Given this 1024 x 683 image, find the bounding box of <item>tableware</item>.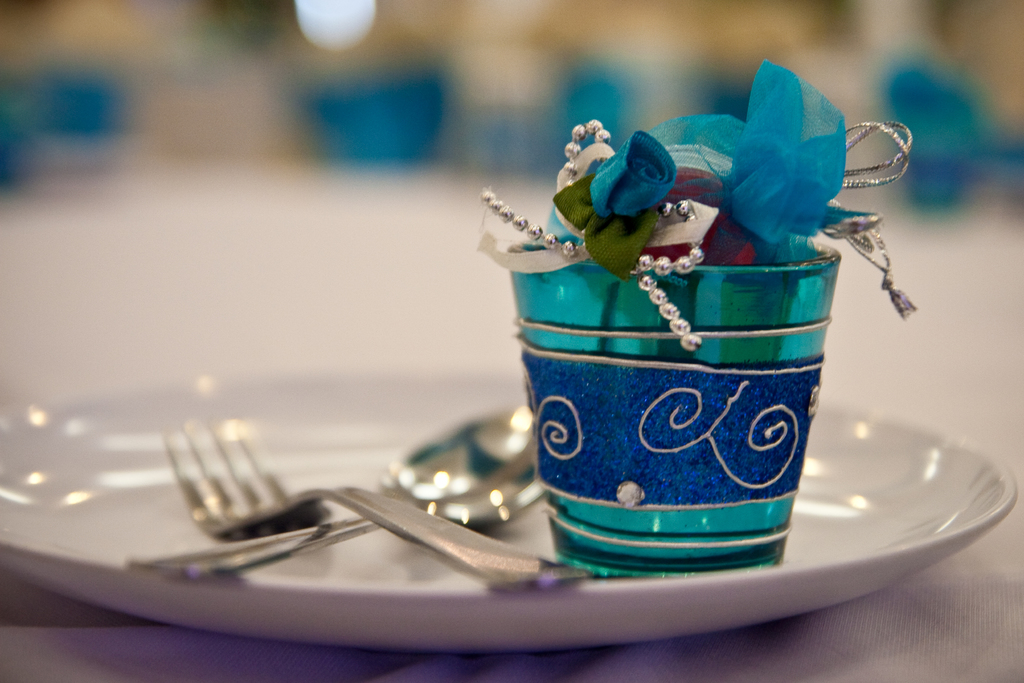
x1=120, y1=403, x2=545, y2=595.
